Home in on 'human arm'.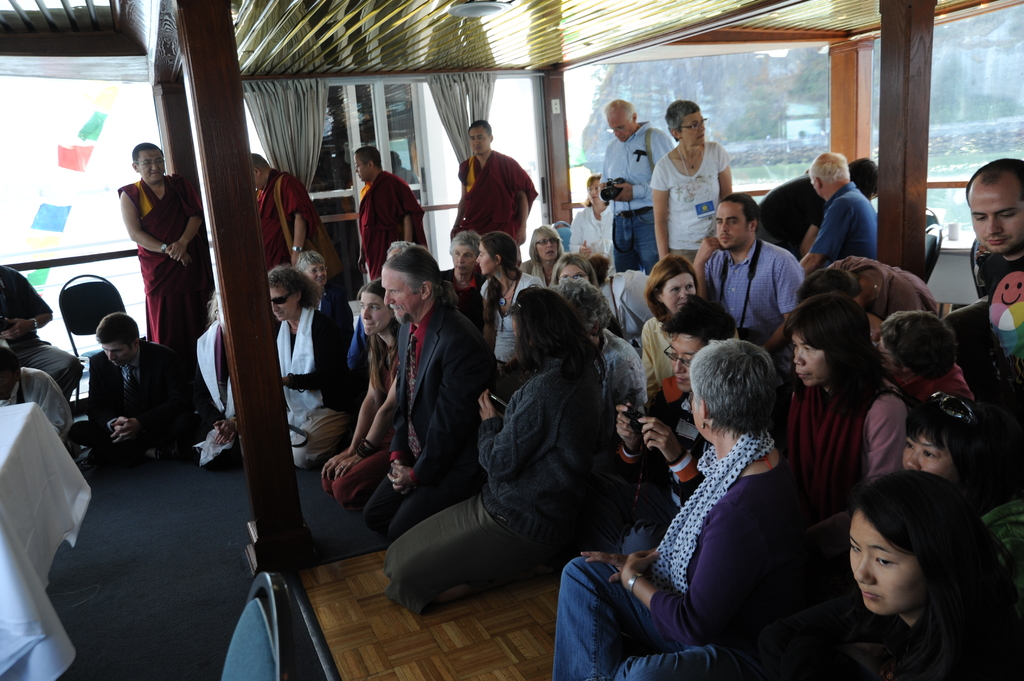
Homed in at Rect(31, 373, 68, 435).
